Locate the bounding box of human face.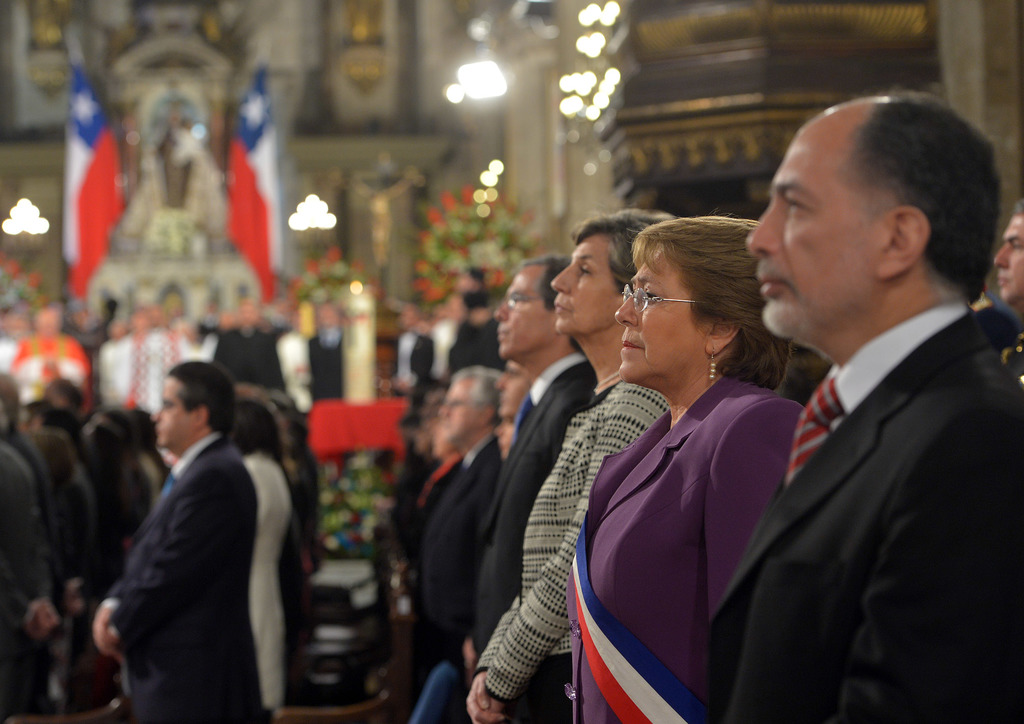
Bounding box: BBox(616, 235, 703, 378).
